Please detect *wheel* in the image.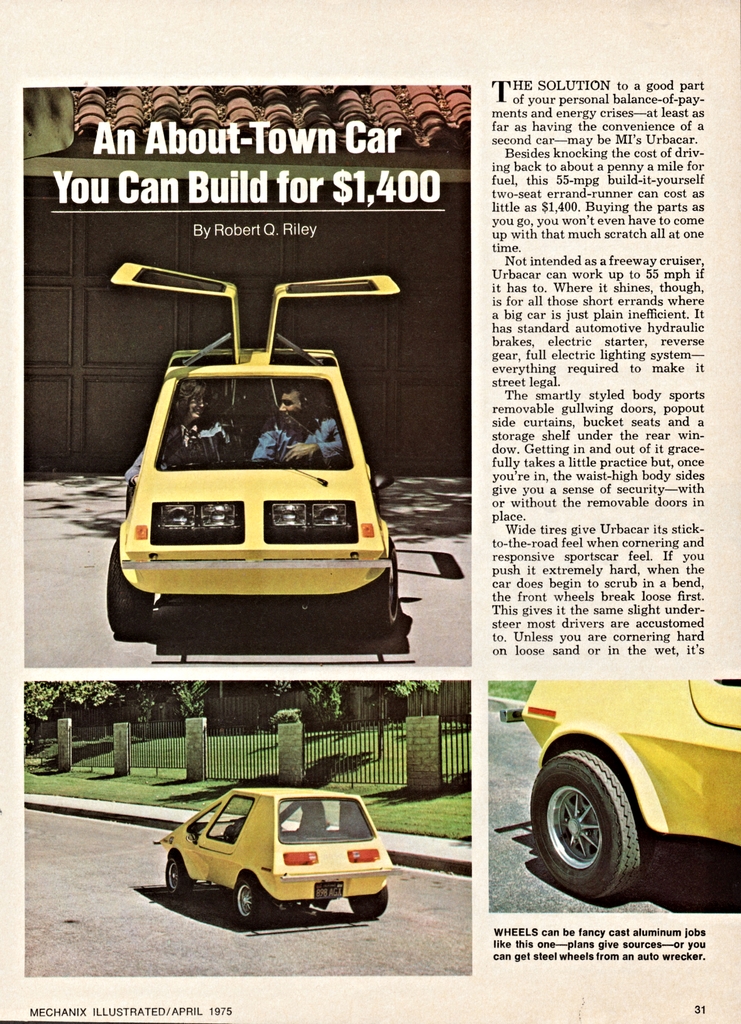
x1=347, y1=886, x2=387, y2=918.
